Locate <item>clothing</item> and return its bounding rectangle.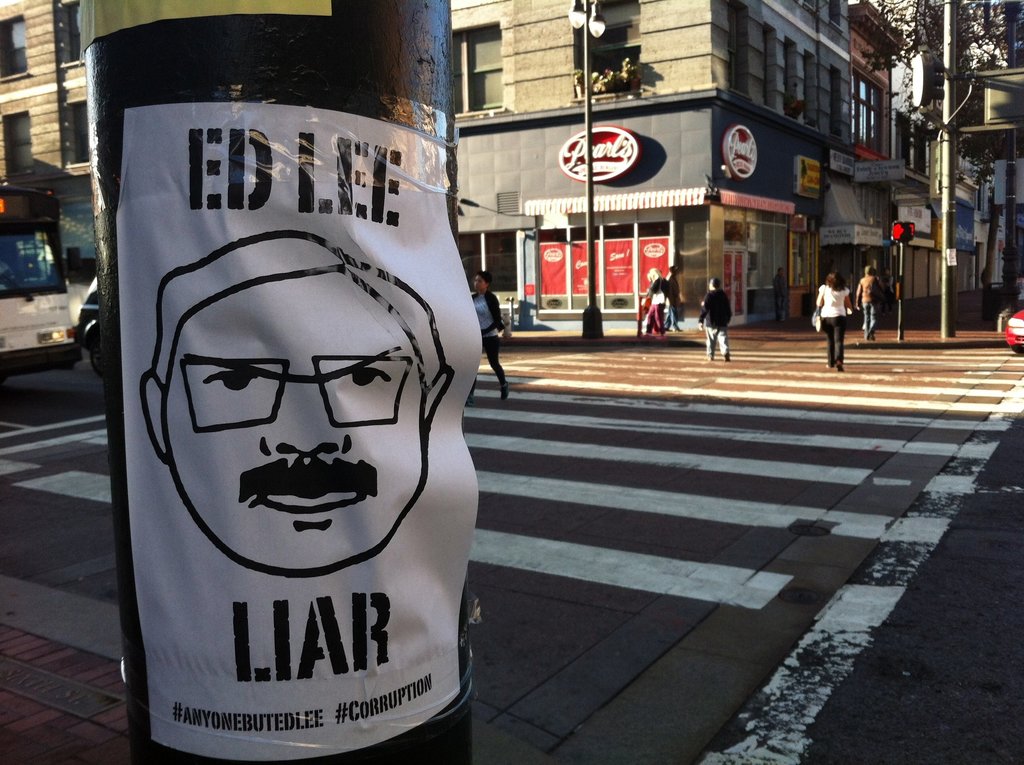
rect(646, 277, 675, 329).
